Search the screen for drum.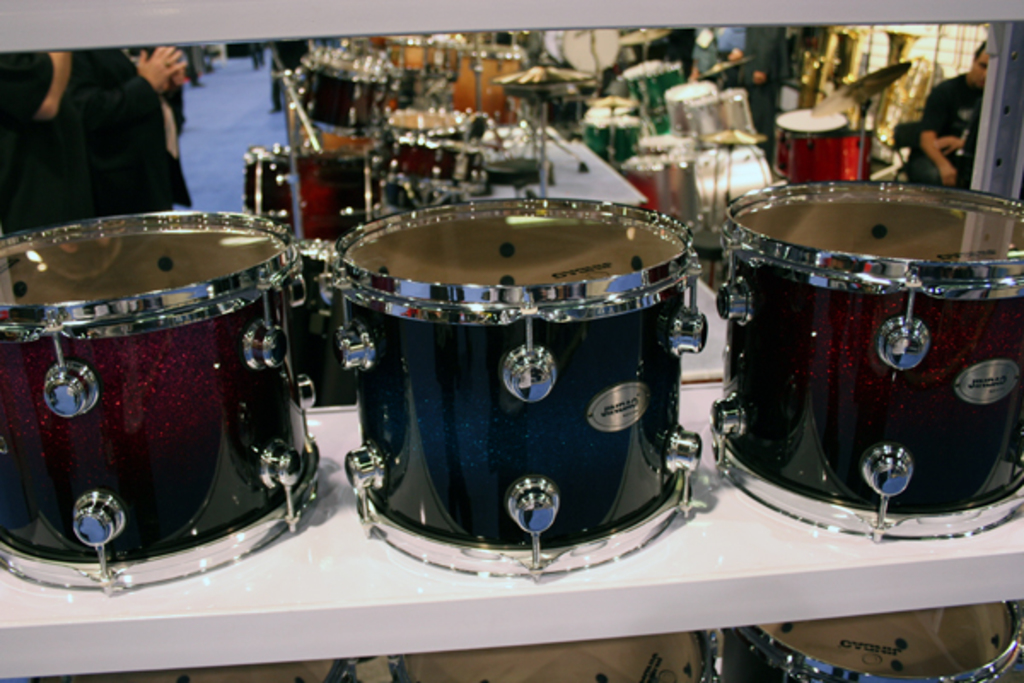
Found at l=666, t=80, r=717, b=142.
